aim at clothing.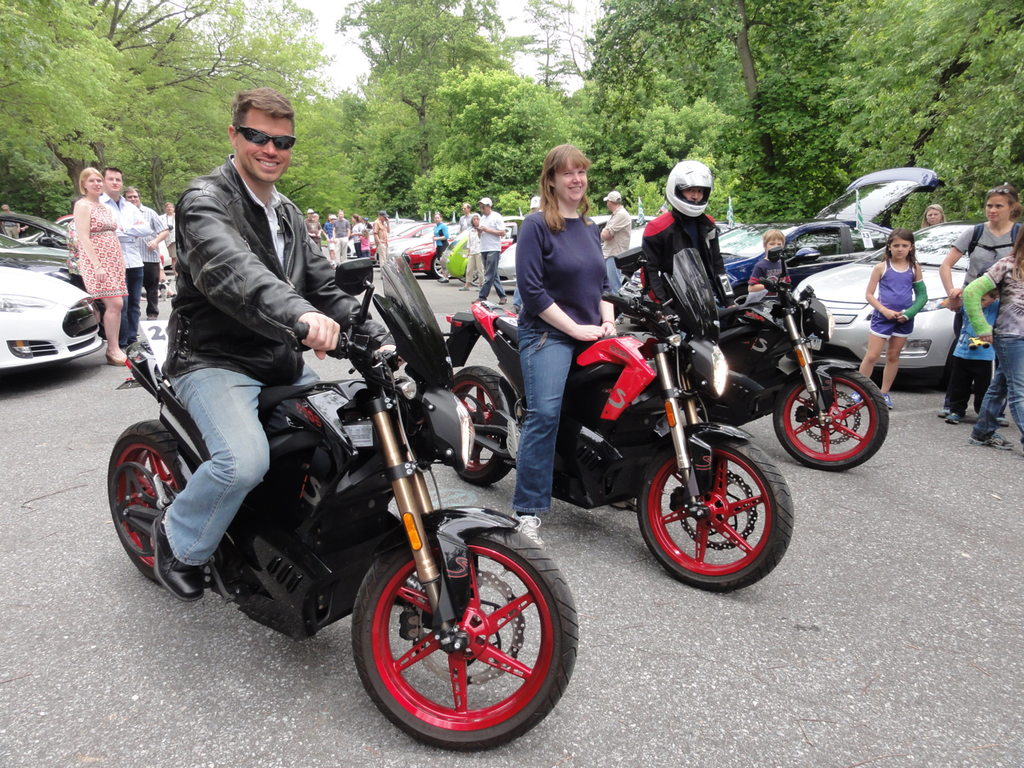
Aimed at [left=302, top=217, right=321, bottom=249].
